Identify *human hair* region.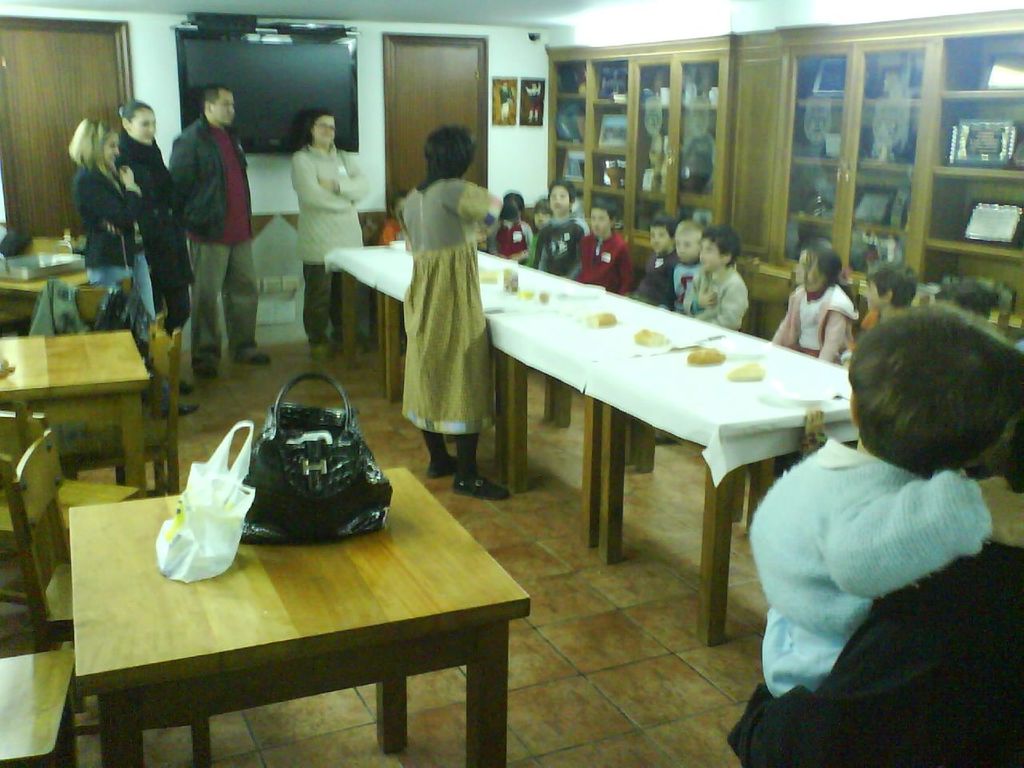
Region: x1=307, y1=106, x2=325, y2=134.
